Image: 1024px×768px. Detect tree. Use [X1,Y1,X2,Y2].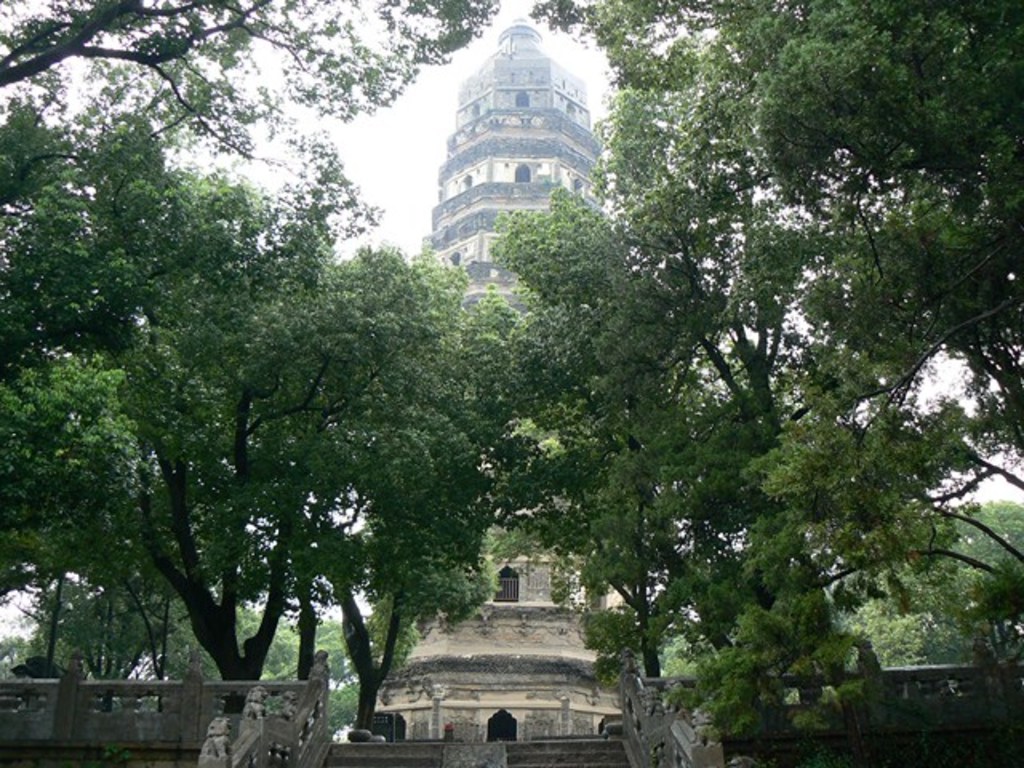
[0,0,510,206].
